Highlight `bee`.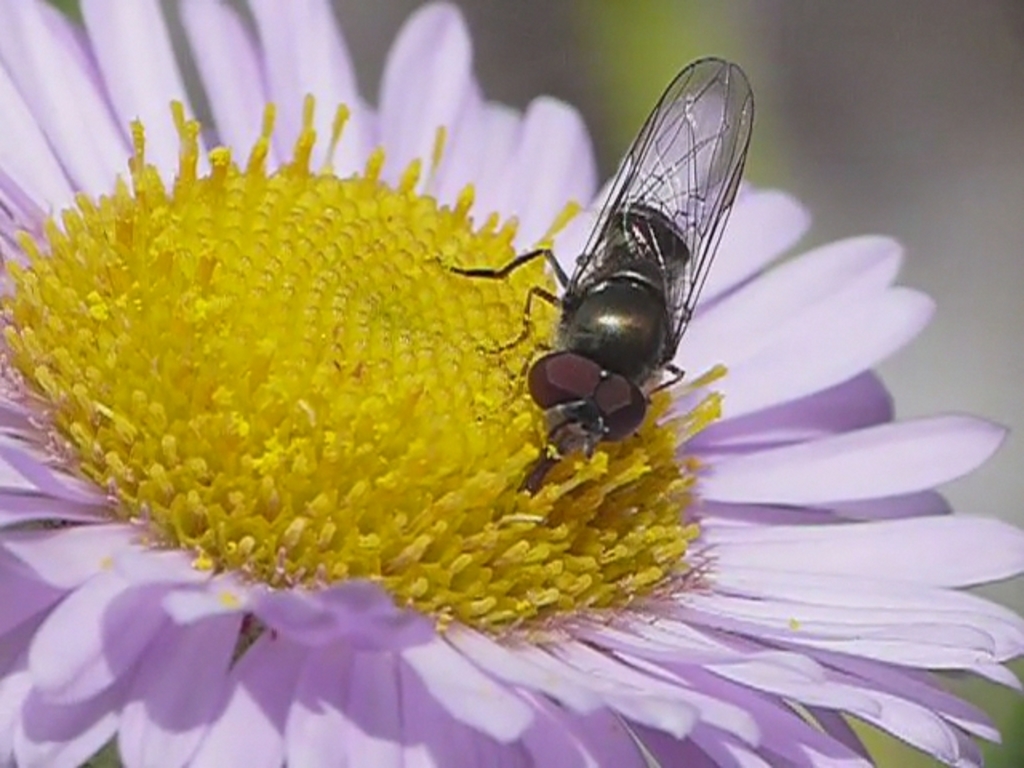
Highlighted region: box(448, 53, 757, 469).
